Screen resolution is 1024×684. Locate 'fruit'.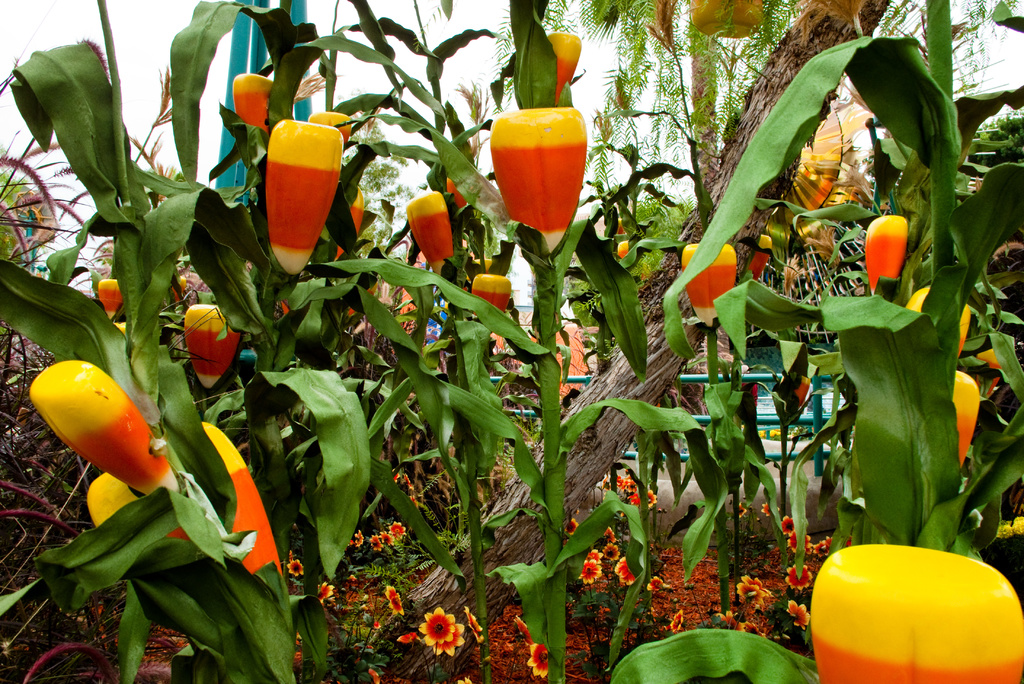
<bbox>550, 28, 582, 104</bbox>.
